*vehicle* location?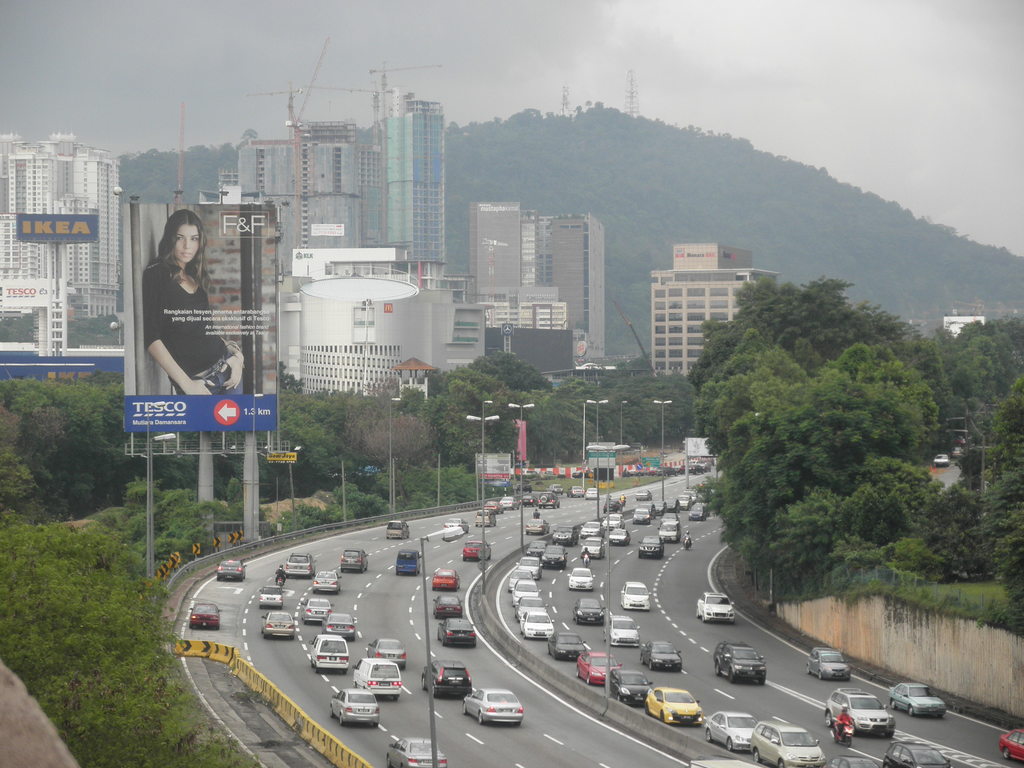
<region>602, 669, 650, 703</region>
